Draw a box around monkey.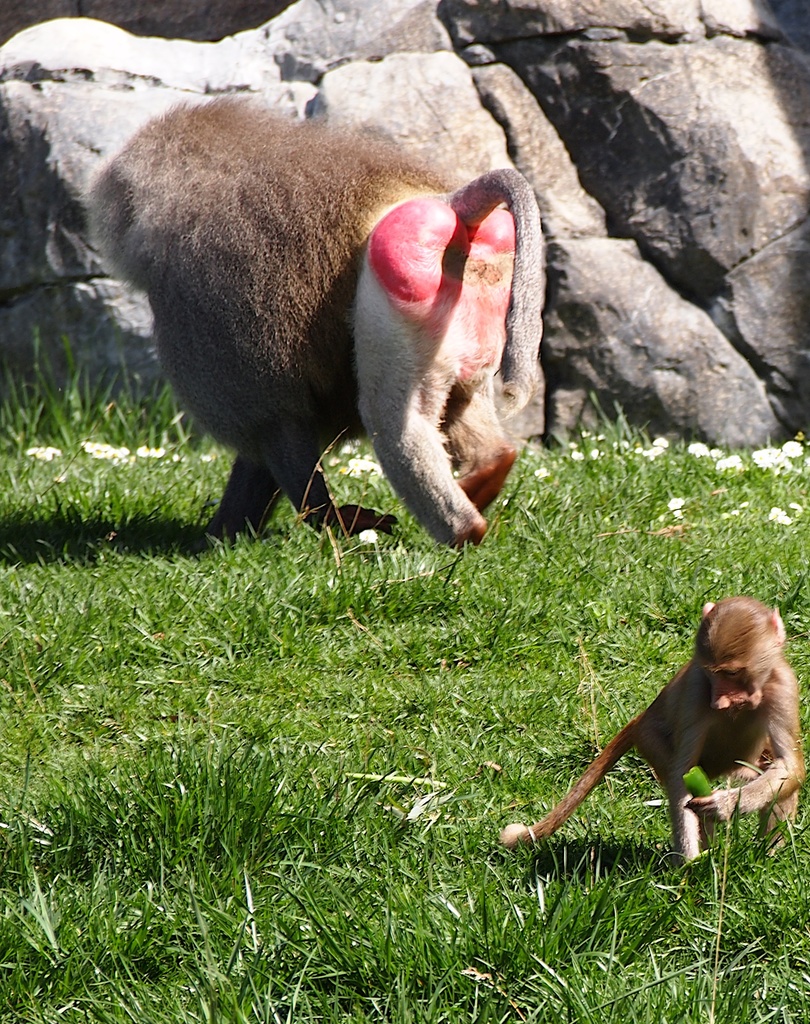
rect(508, 590, 800, 875).
